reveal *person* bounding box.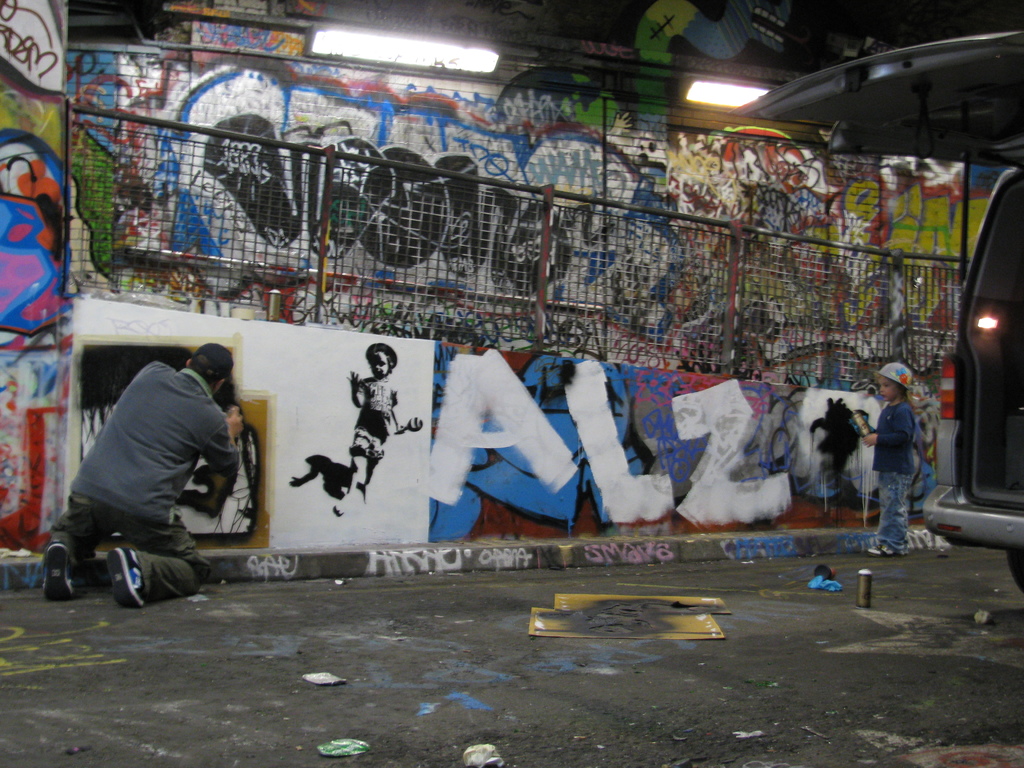
Revealed: (335,348,424,514).
